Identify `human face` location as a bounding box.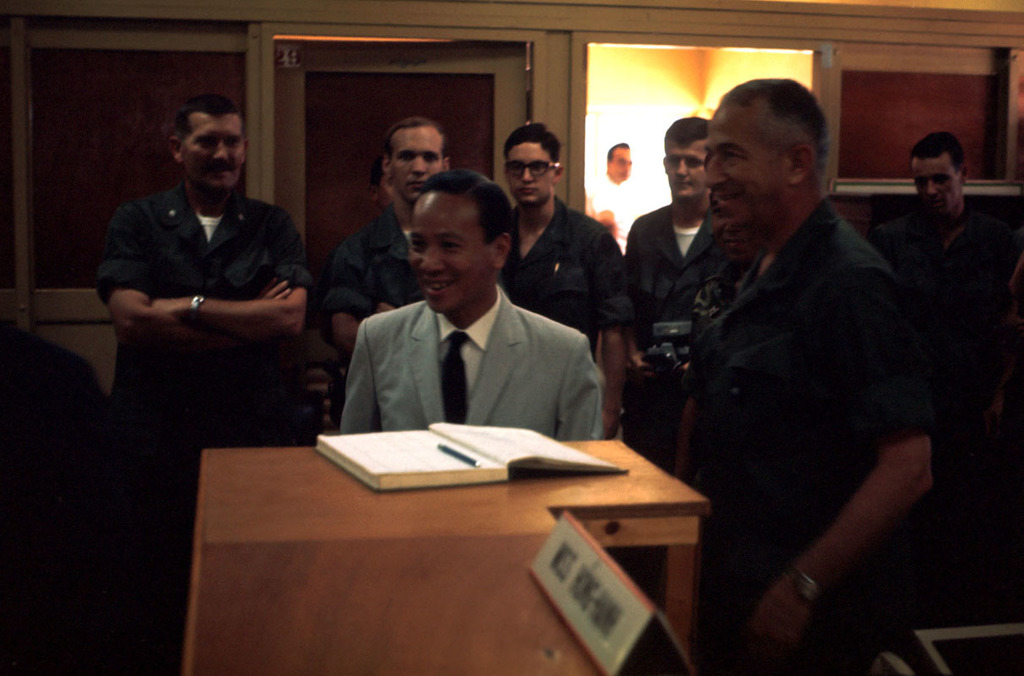
bbox=[906, 154, 961, 221].
